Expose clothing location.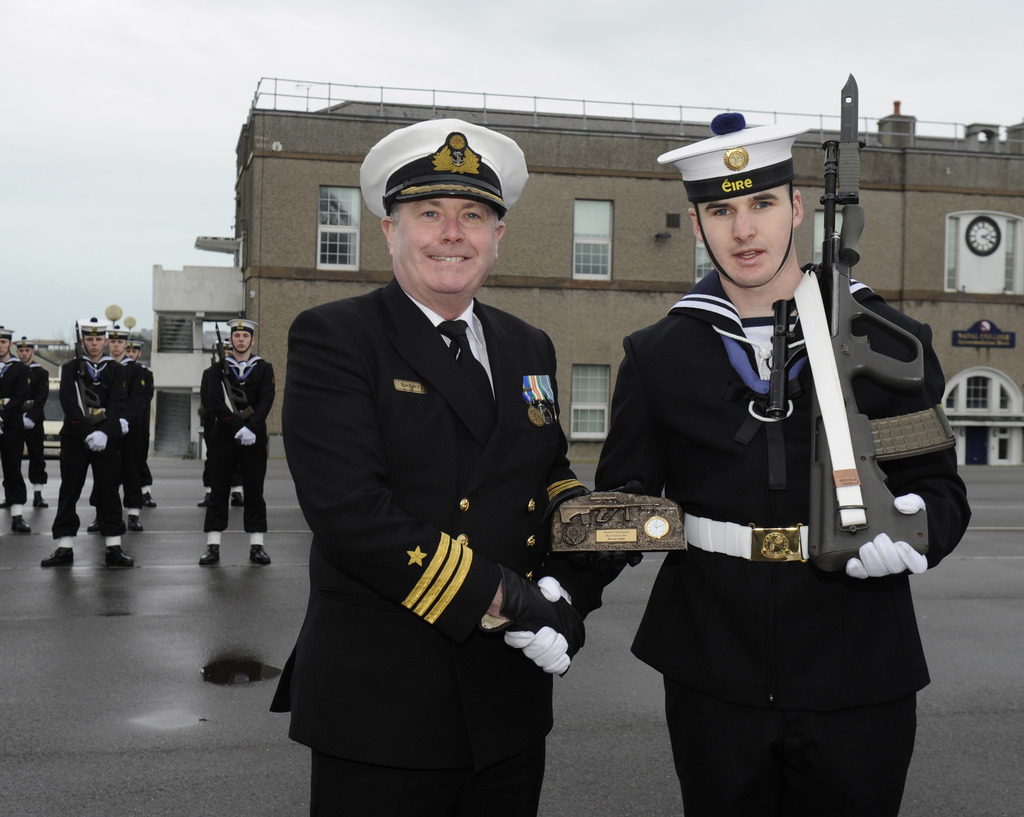
Exposed at box(114, 353, 153, 512).
